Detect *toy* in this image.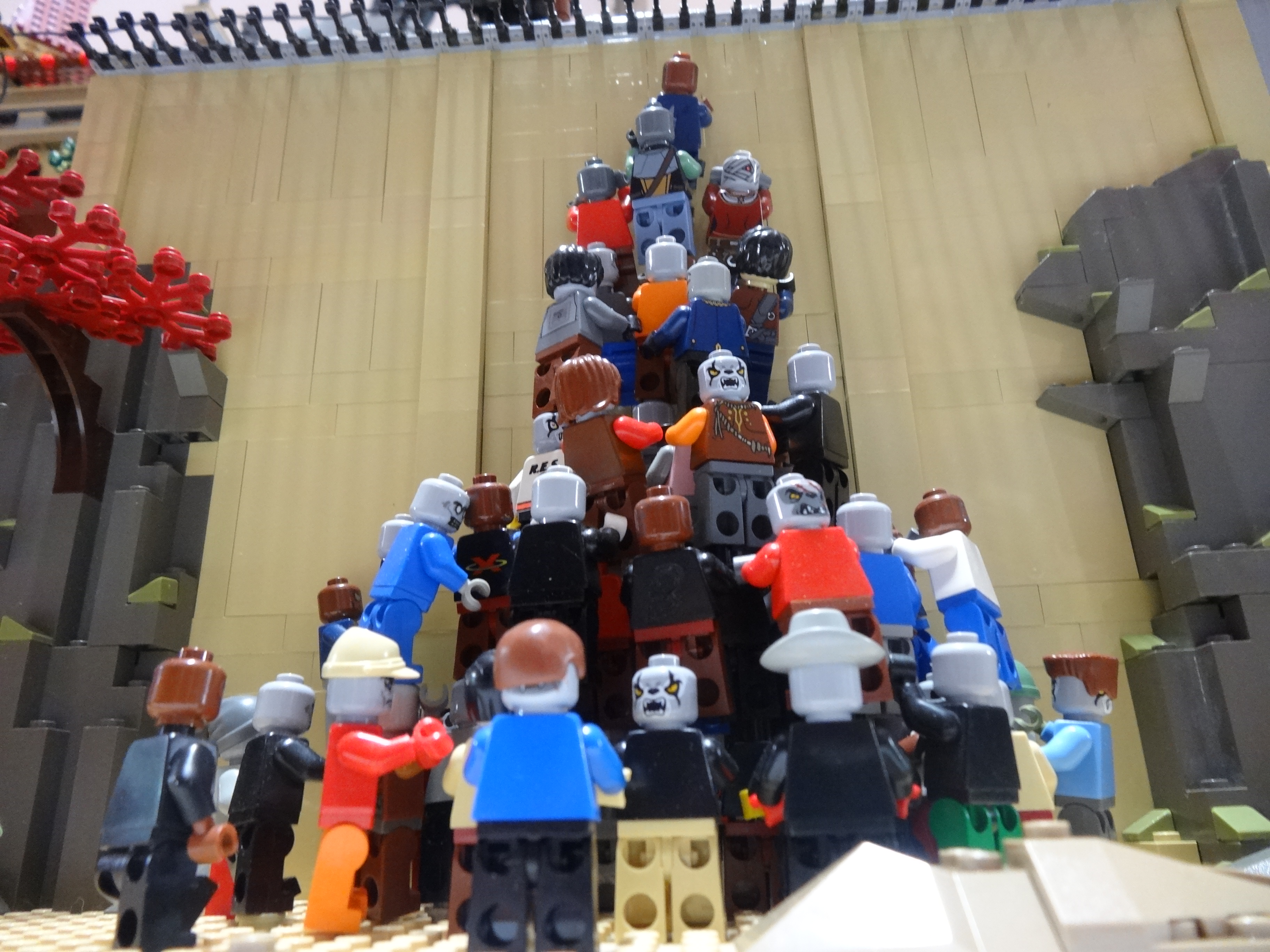
Detection: (220, 89, 272, 154).
